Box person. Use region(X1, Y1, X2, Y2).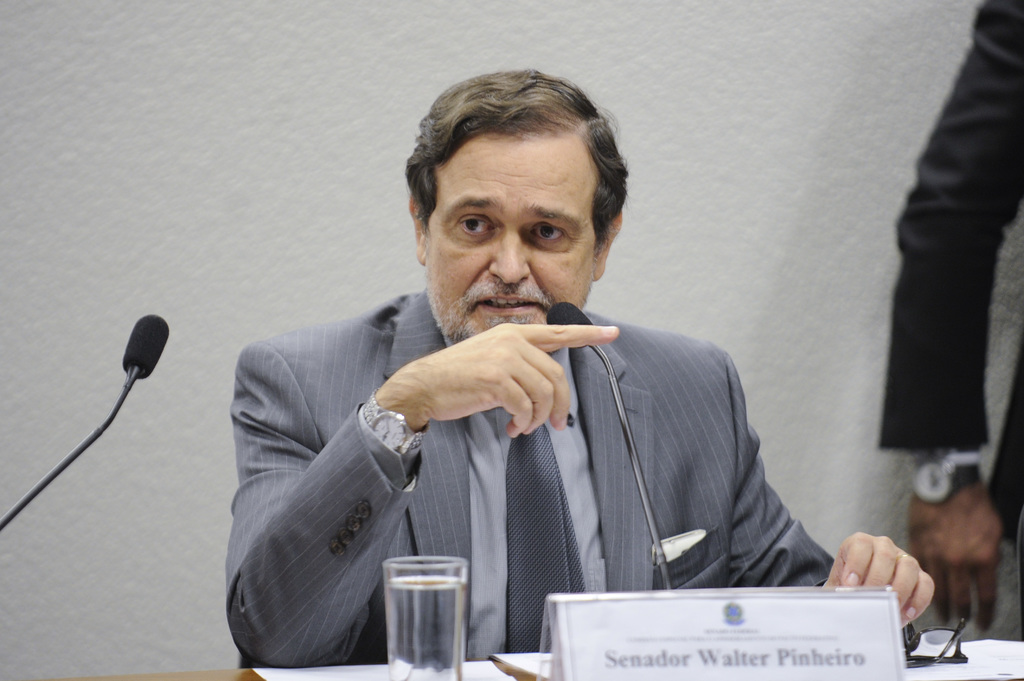
region(221, 109, 831, 649).
